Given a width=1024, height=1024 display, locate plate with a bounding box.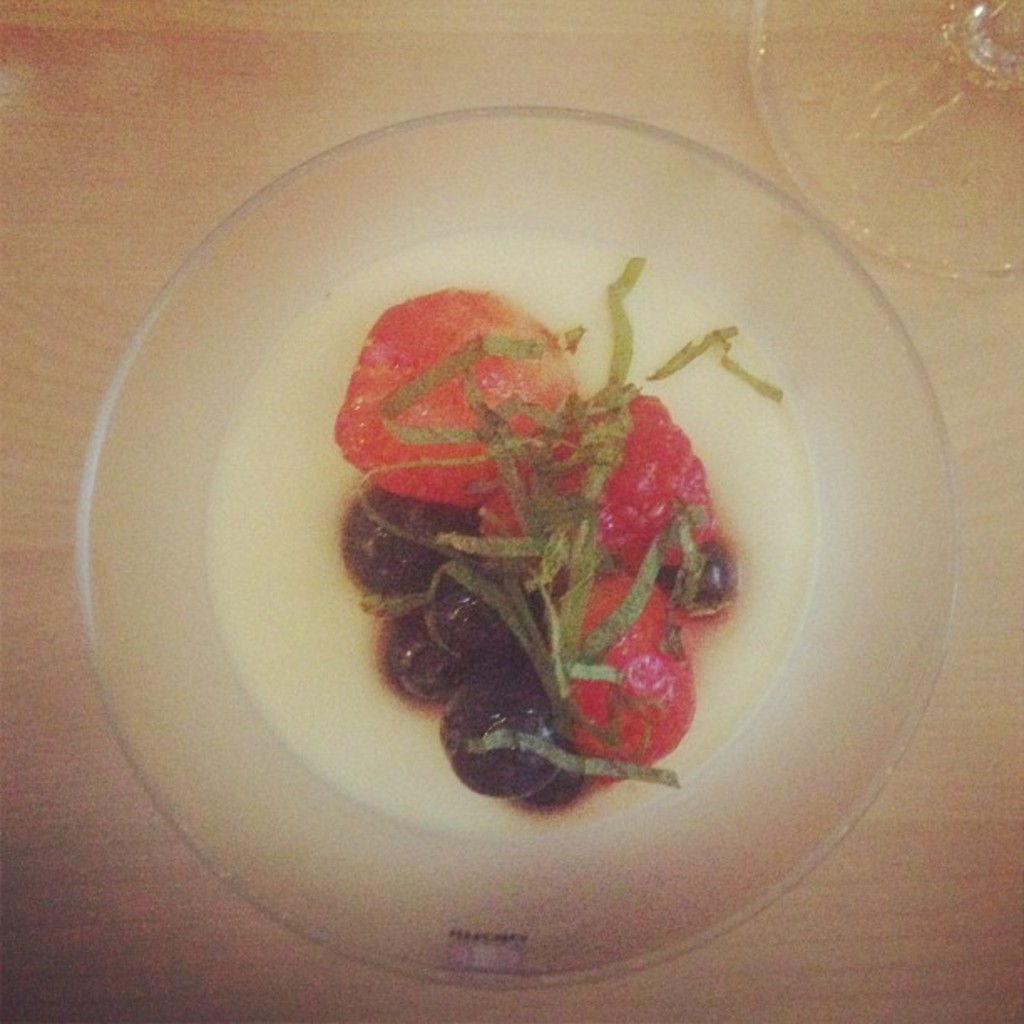
Located: box=[77, 112, 957, 982].
